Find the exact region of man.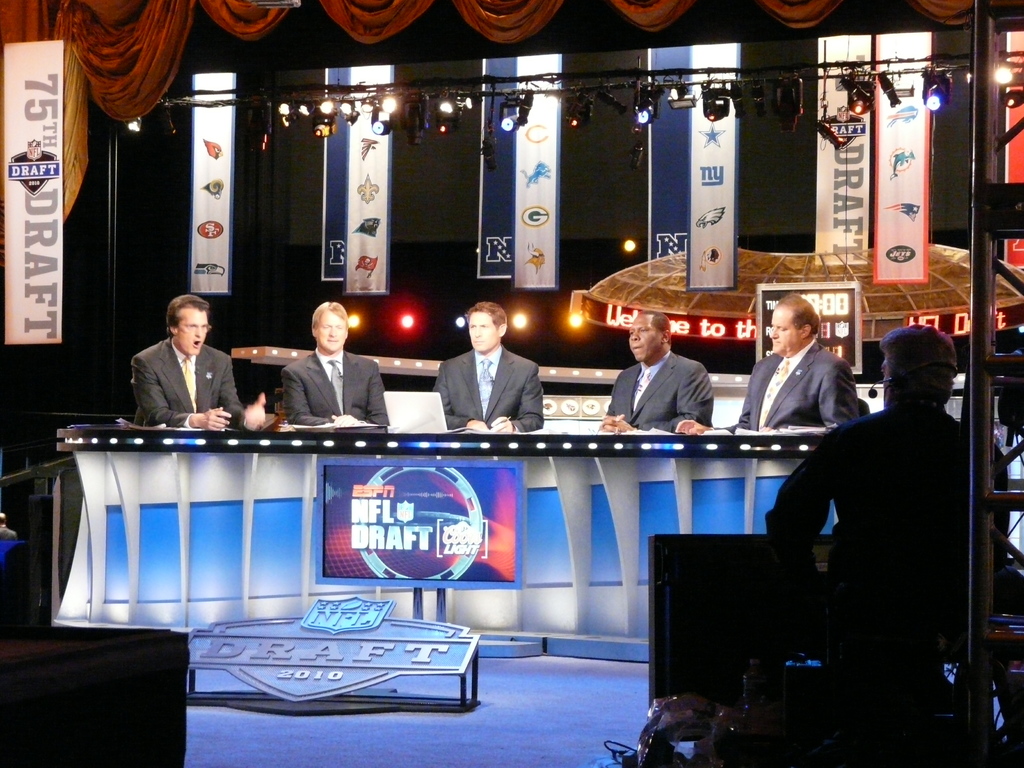
Exact region: (435,305,546,431).
